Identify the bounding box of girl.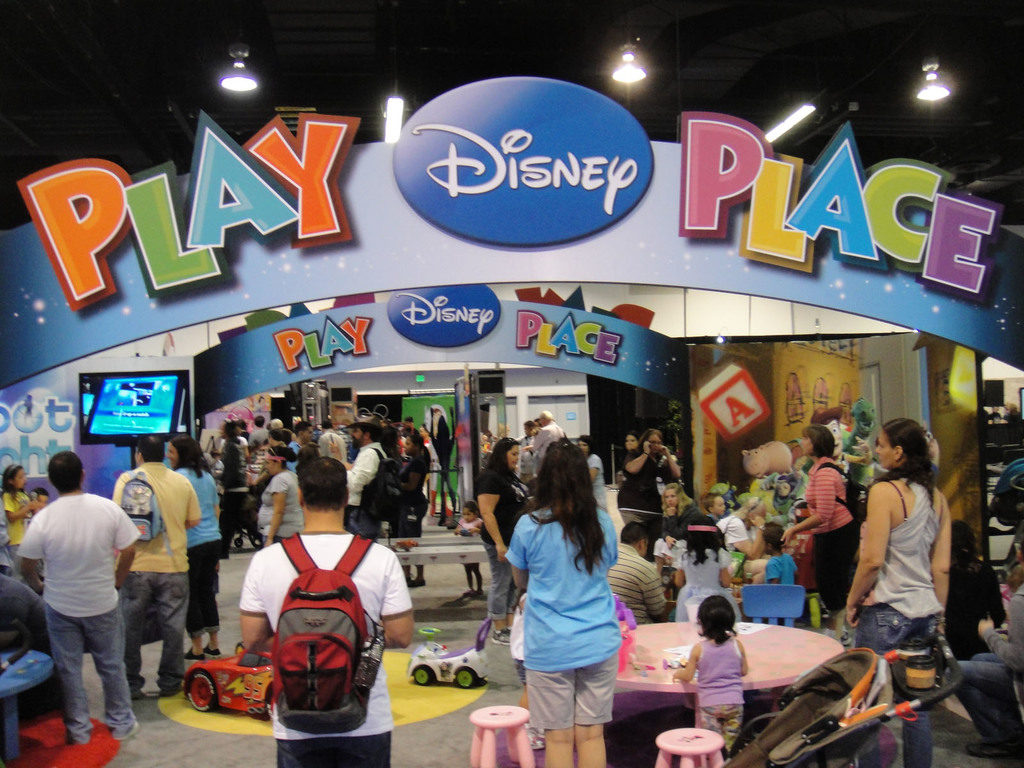
{"left": 507, "top": 436, "right": 619, "bottom": 767}.
